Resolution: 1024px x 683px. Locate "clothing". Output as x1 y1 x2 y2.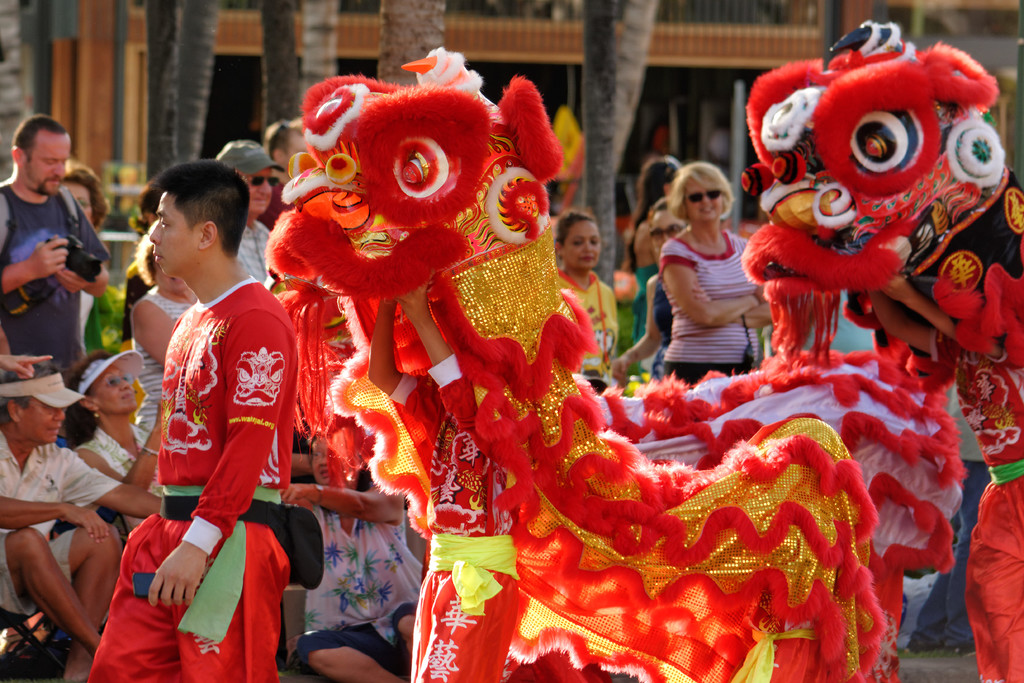
289 477 415 682.
